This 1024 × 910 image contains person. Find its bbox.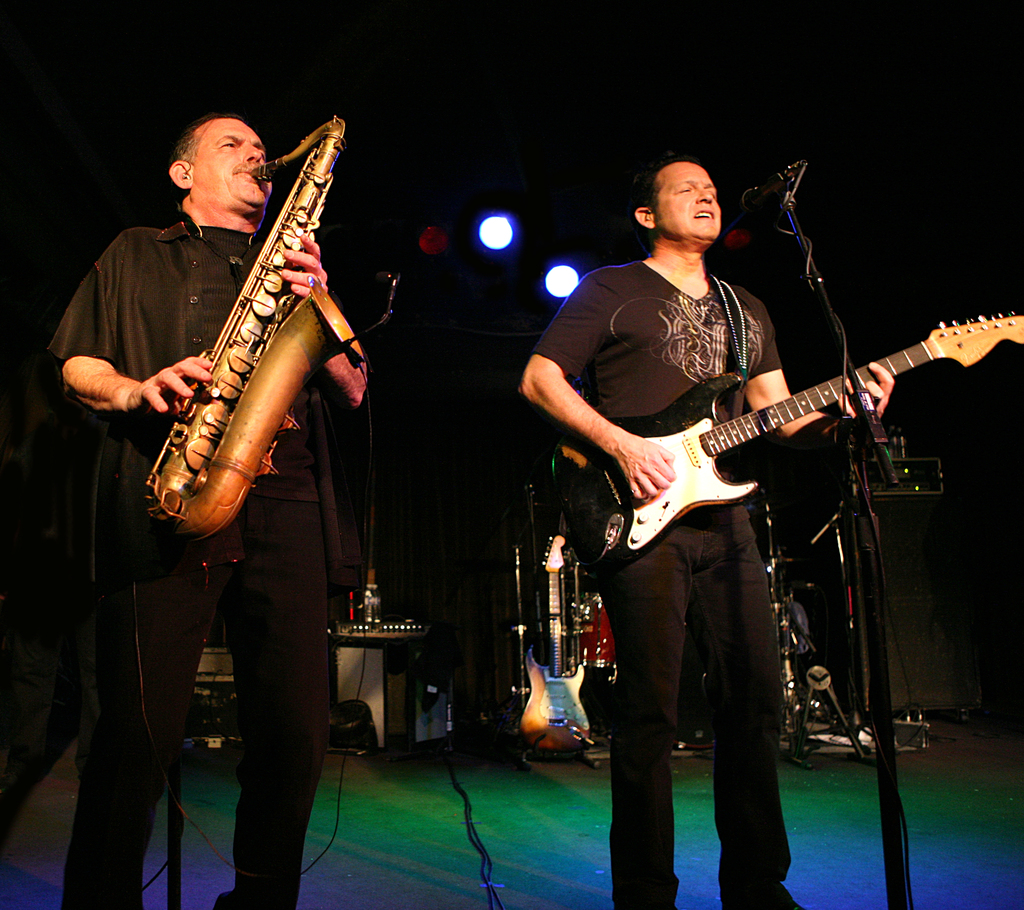
<box>519,151,895,908</box>.
